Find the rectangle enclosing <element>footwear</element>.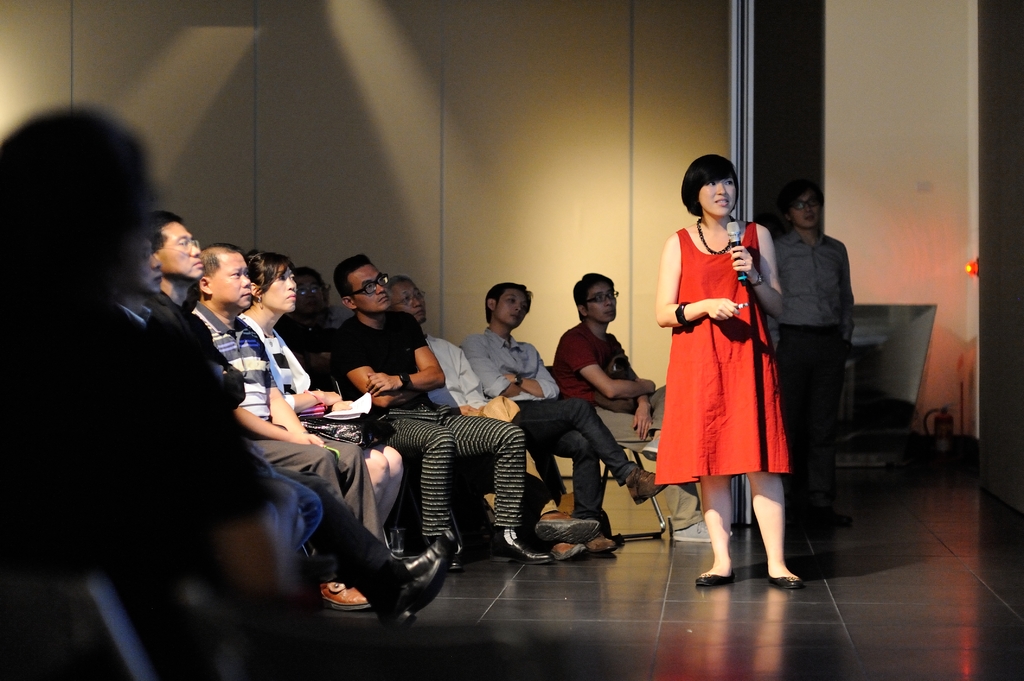
detection(547, 540, 586, 565).
